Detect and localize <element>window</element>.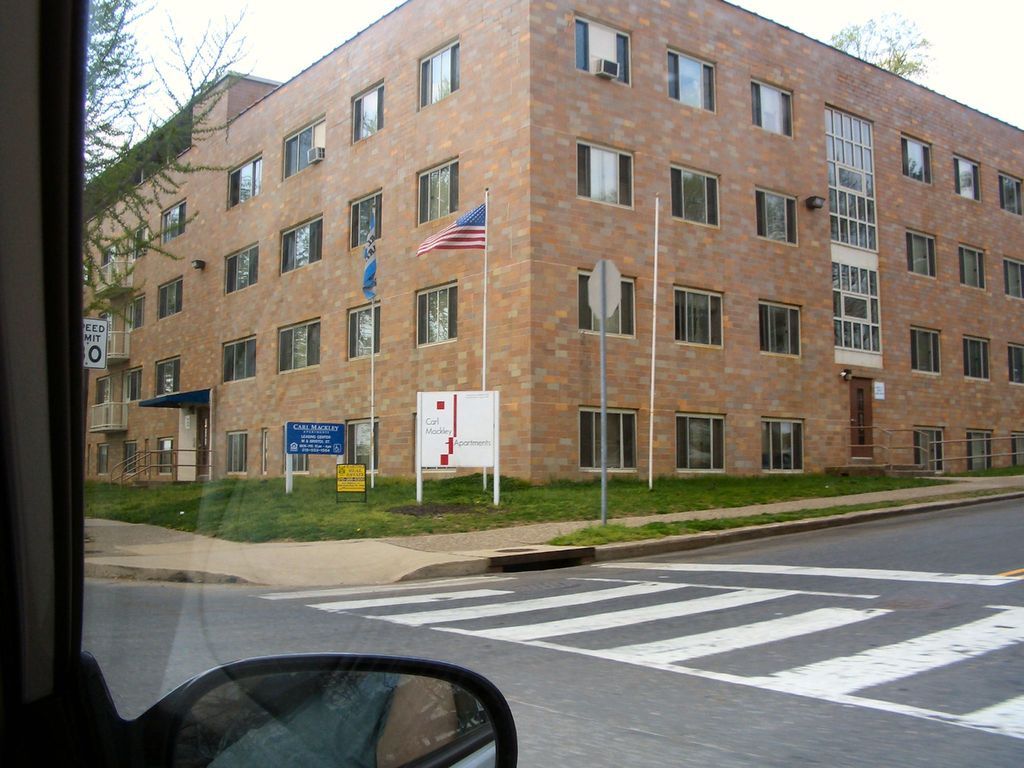
Localized at [left=163, top=202, right=189, bottom=238].
